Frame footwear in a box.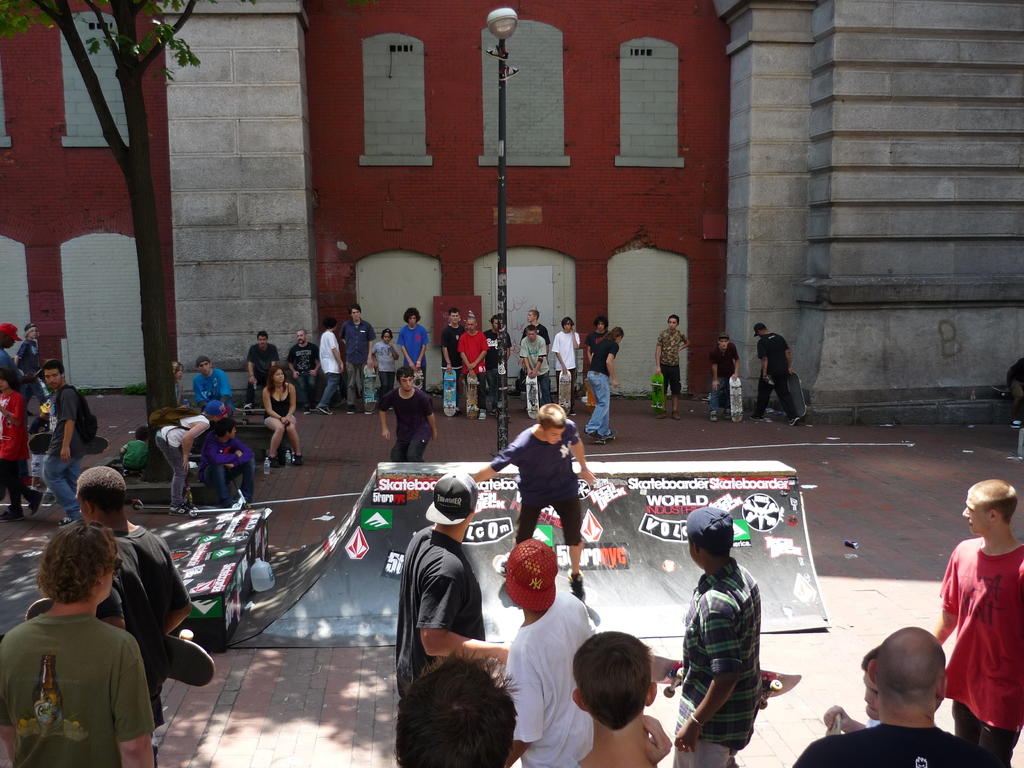
(x1=316, y1=406, x2=332, y2=416).
